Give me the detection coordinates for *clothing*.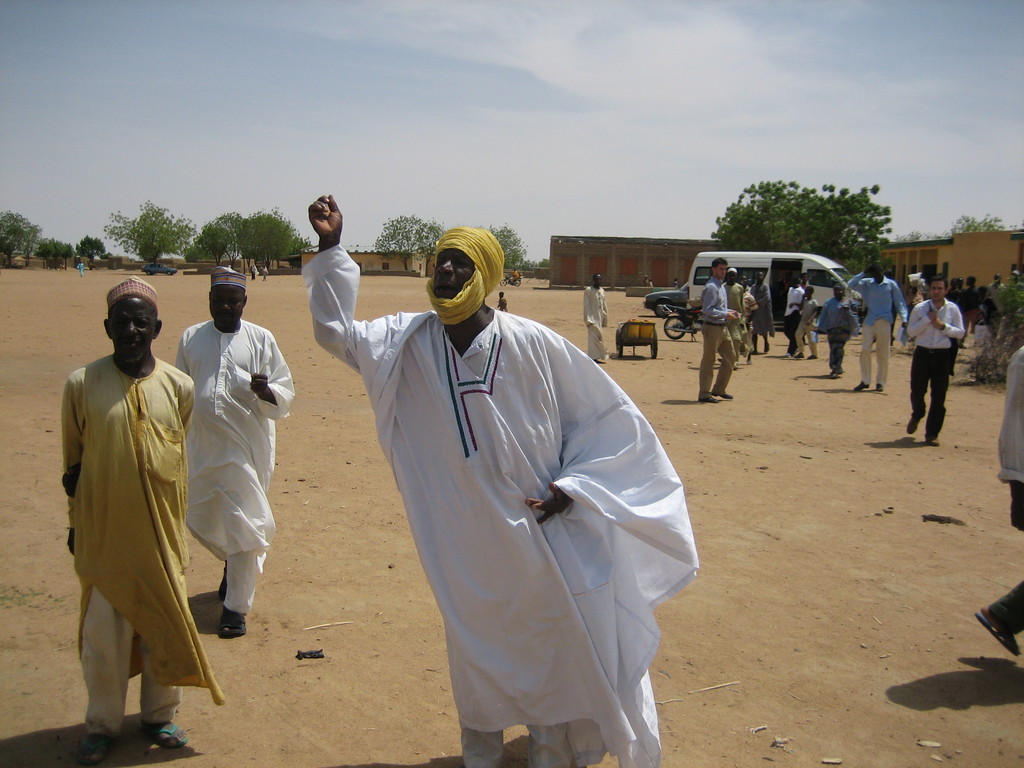
(x1=747, y1=274, x2=774, y2=344).
